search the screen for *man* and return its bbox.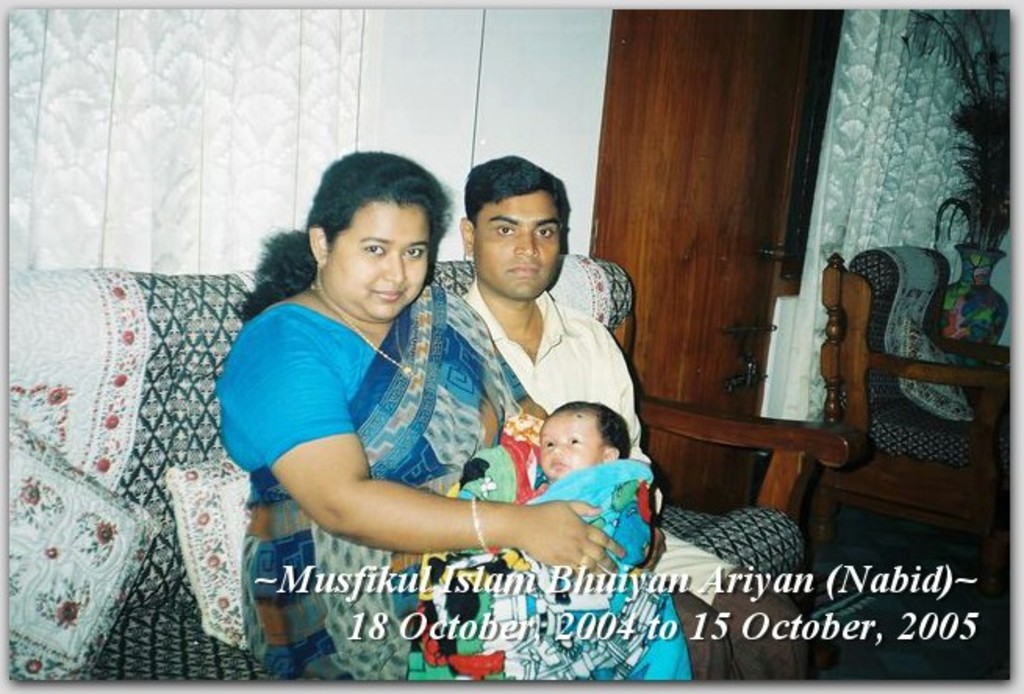
Found: 458 155 813 683.
